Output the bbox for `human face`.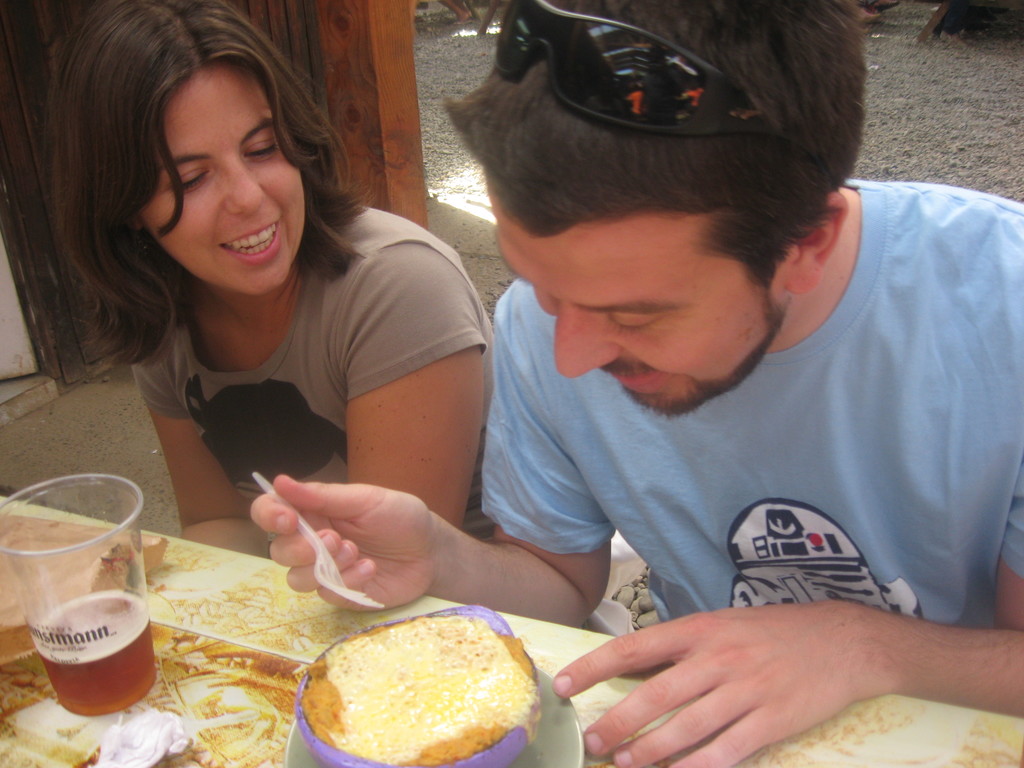
detection(485, 179, 788, 420).
